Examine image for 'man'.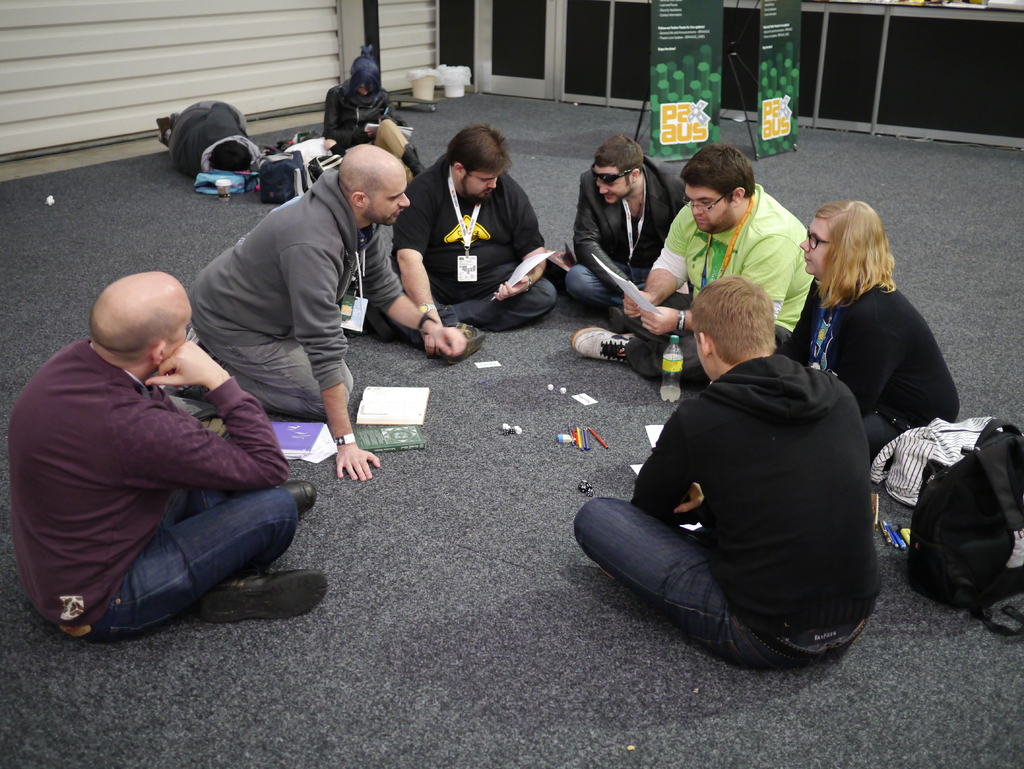
Examination result: [369,125,584,365].
